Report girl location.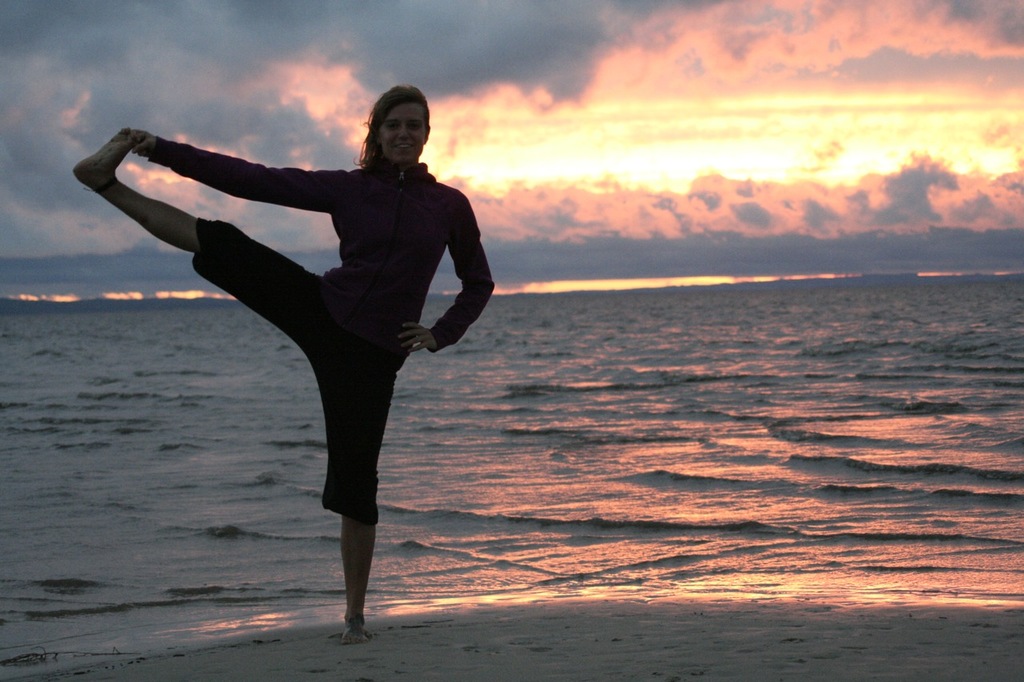
Report: {"left": 70, "top": 87, "right": 497, "bottom": 646}.
